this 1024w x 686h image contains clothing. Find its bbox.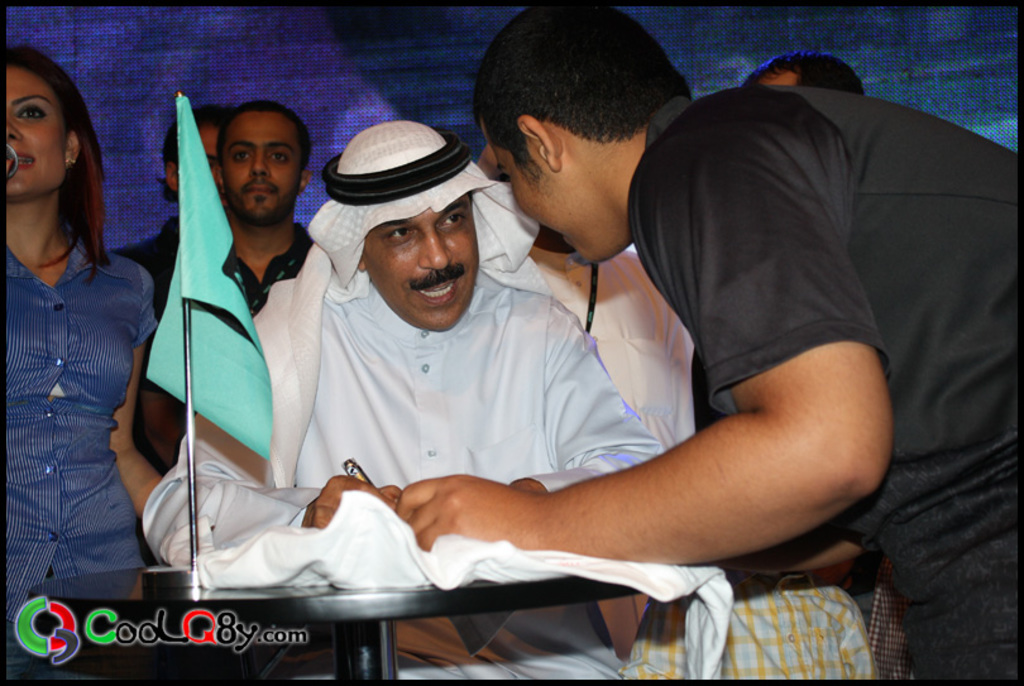
Rect(531, 250, 700, 456).
